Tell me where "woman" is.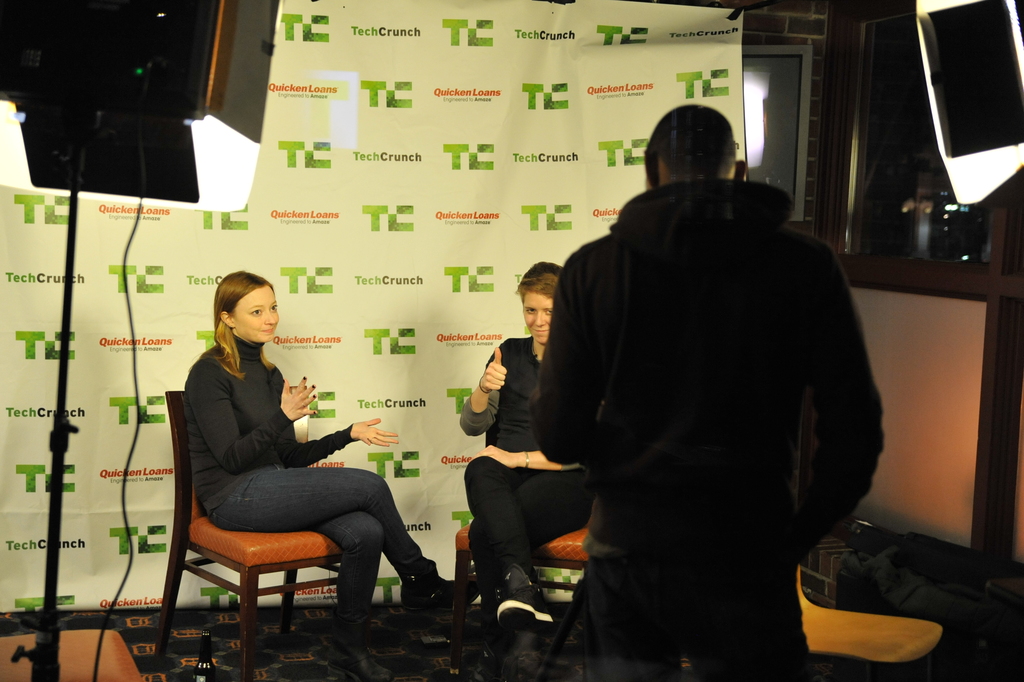
"woman" is at <box>185,263,394,654</box>.
